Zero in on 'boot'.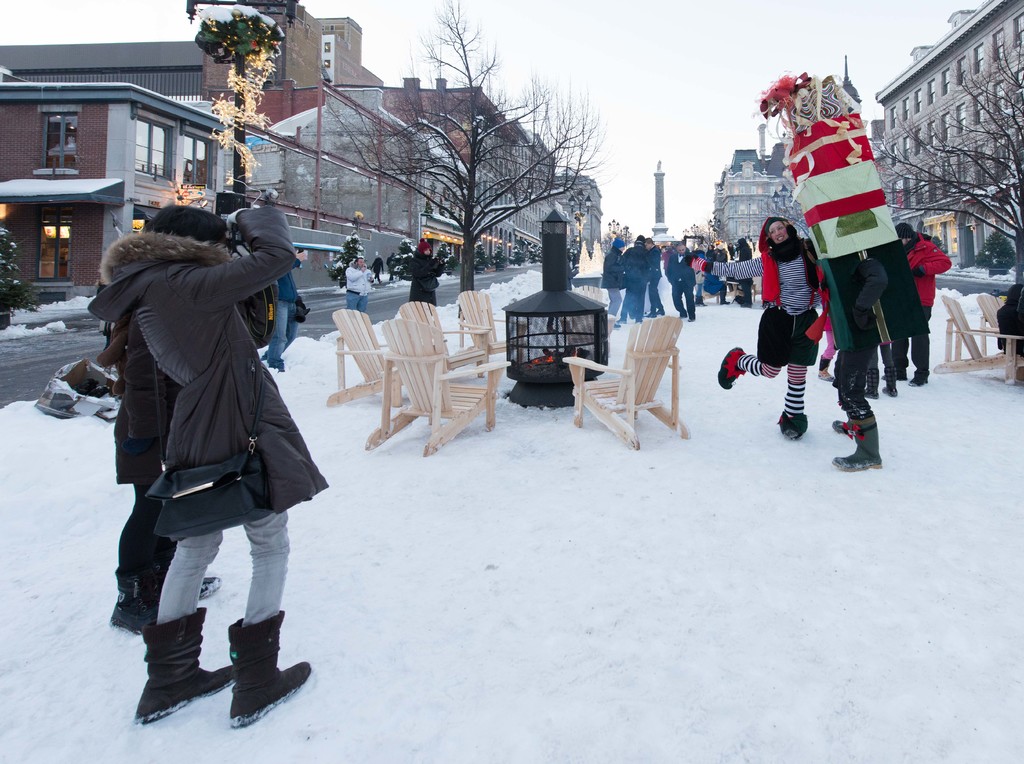
Zeroed in: BBox(129, 607, 211, 737).
